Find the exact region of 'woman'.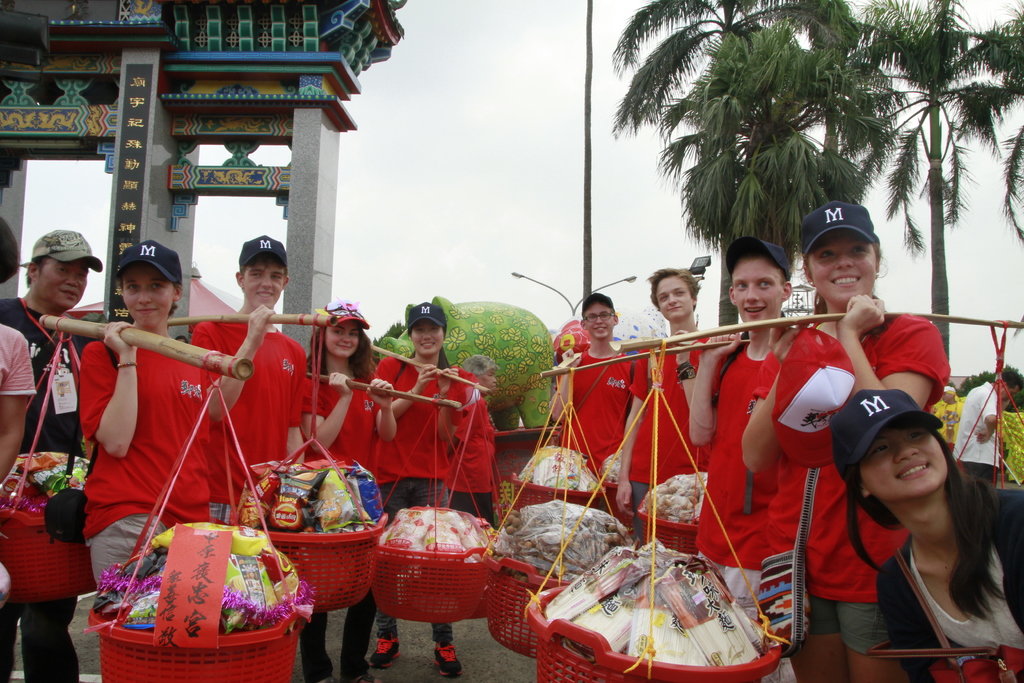
Exact region: box=[612, 264, 719, 524].
